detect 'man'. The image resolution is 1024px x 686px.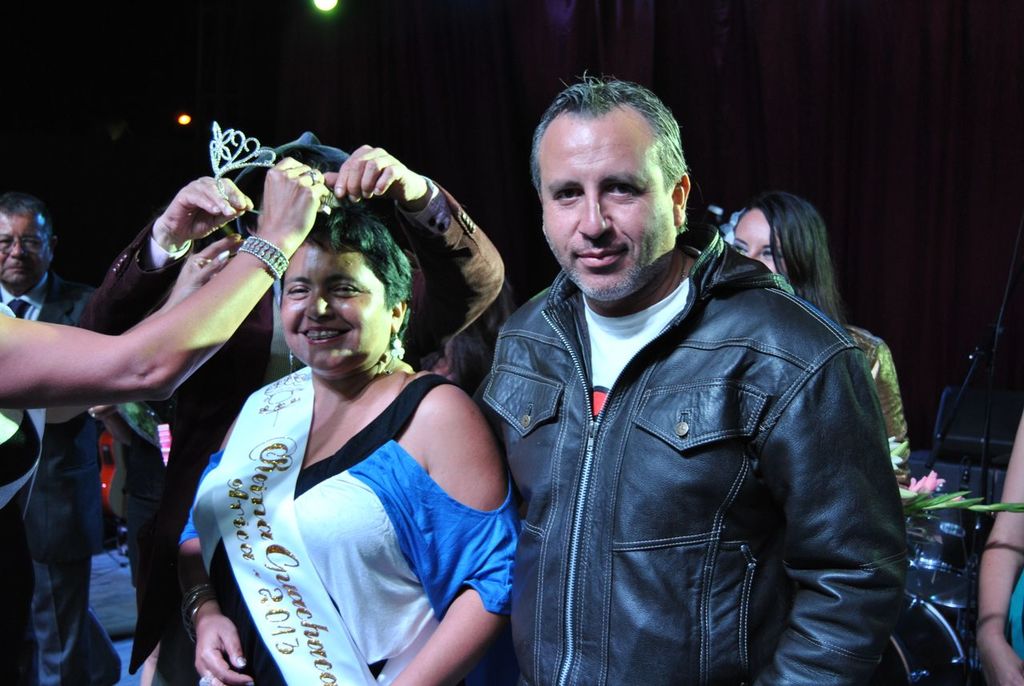
box(0, 195, 96, 685).
